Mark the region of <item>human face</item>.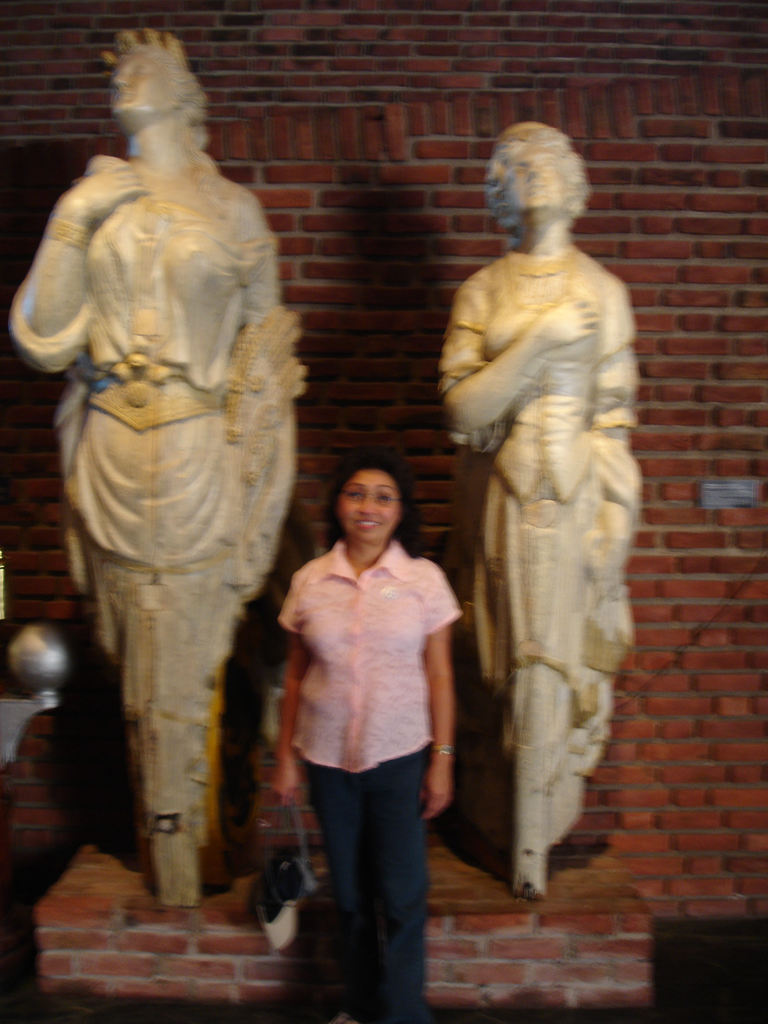
Region: 336 461 406 552.
